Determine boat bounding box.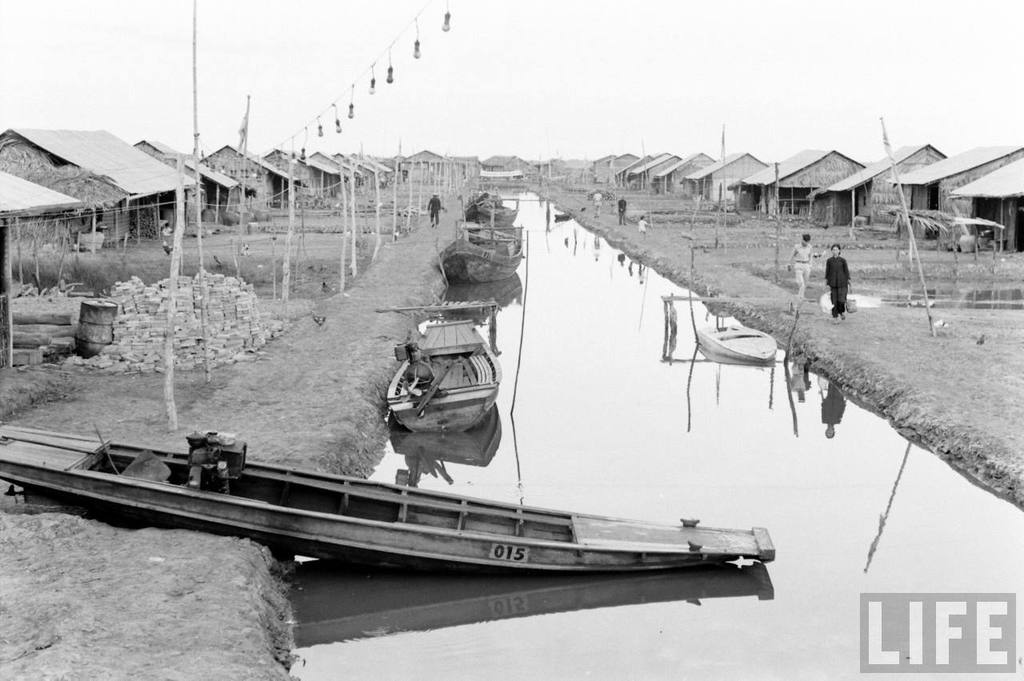
Determined: select_region(555, 209, 576, 226).
